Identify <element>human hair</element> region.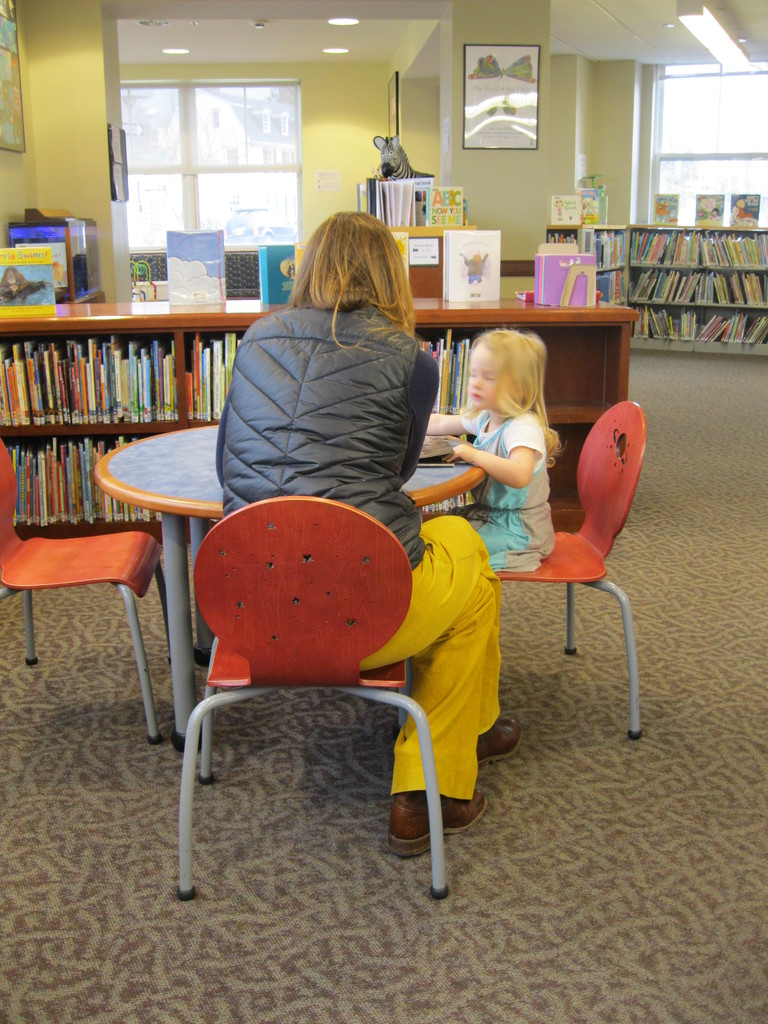
Region: l=464, t=330, r=557, b=468.
